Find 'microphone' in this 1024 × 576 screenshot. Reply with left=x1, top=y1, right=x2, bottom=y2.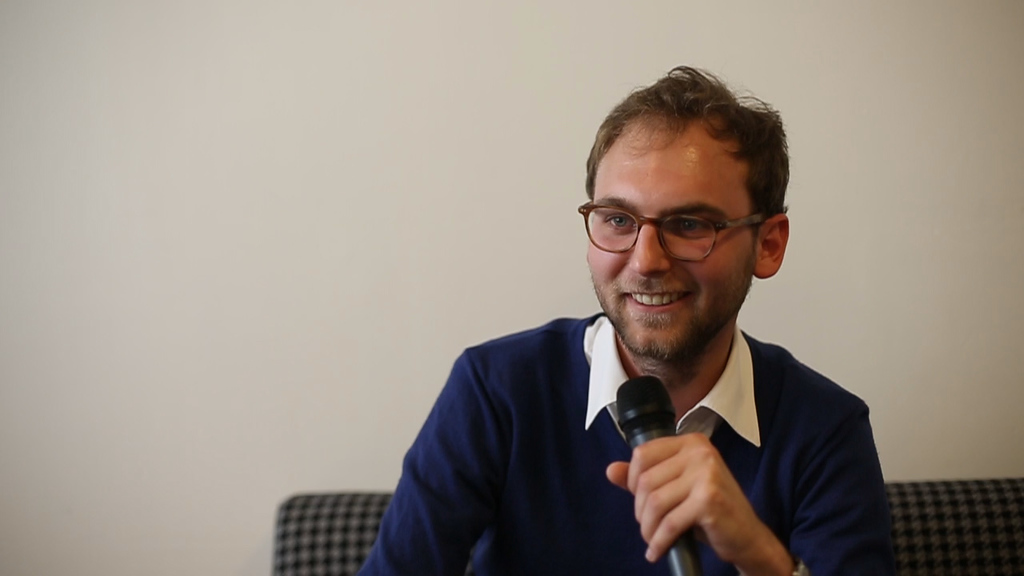
left=615, top=371, right=705, bottom=575.
